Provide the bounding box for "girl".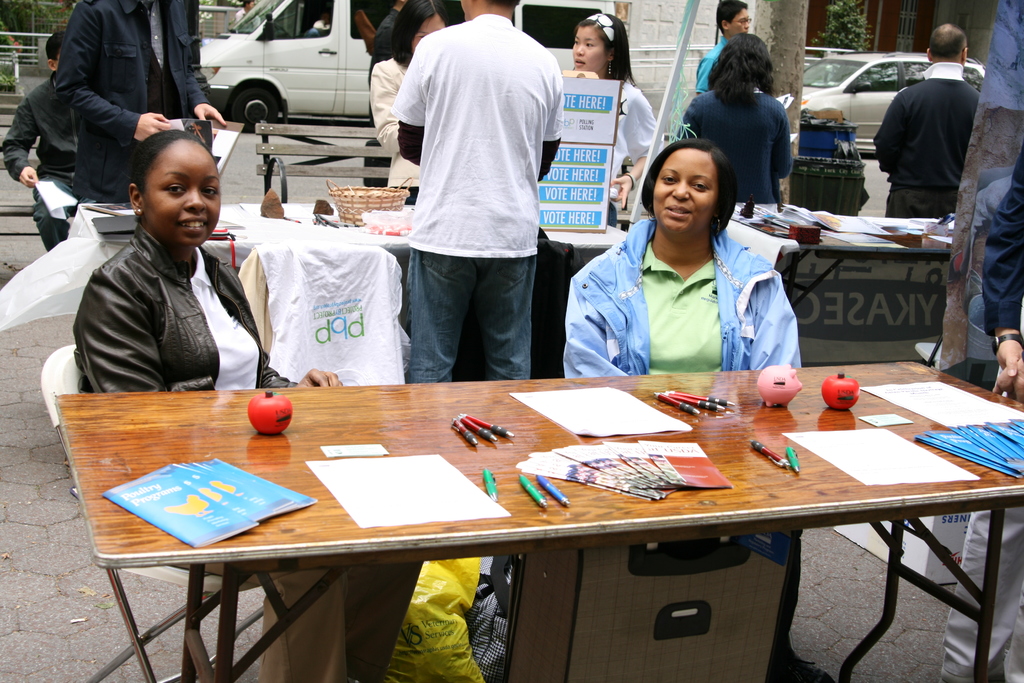
Rect(575, 12, 659, 227).
